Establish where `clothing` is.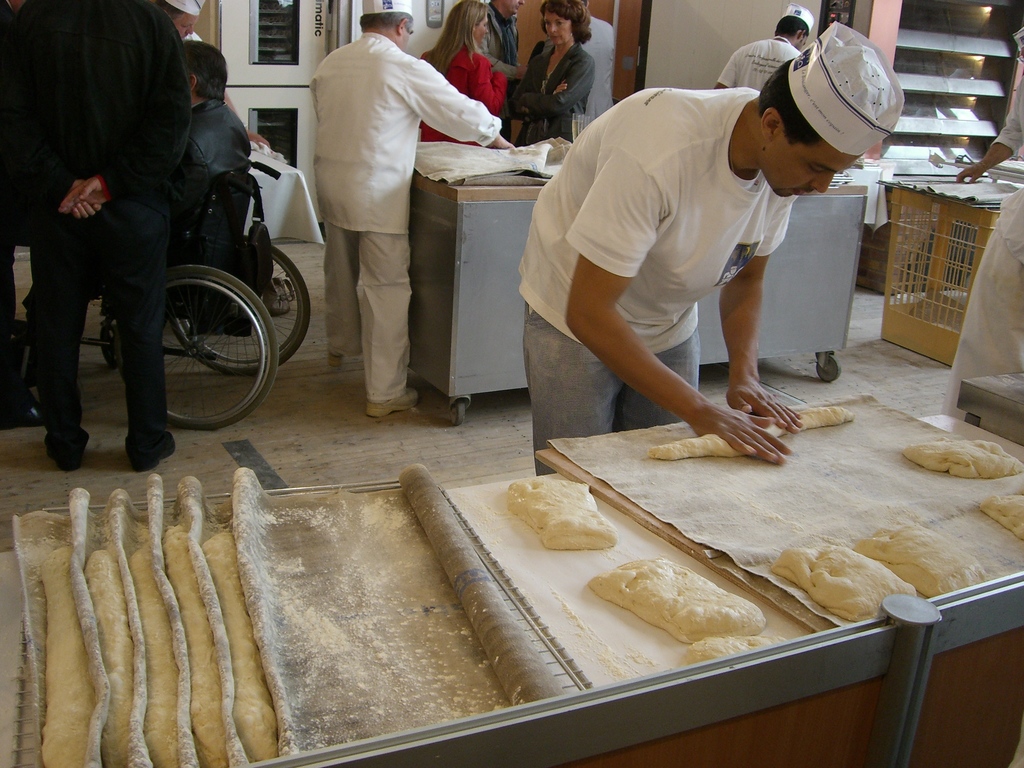
Established at BBox(515, 86, 799, 476).
